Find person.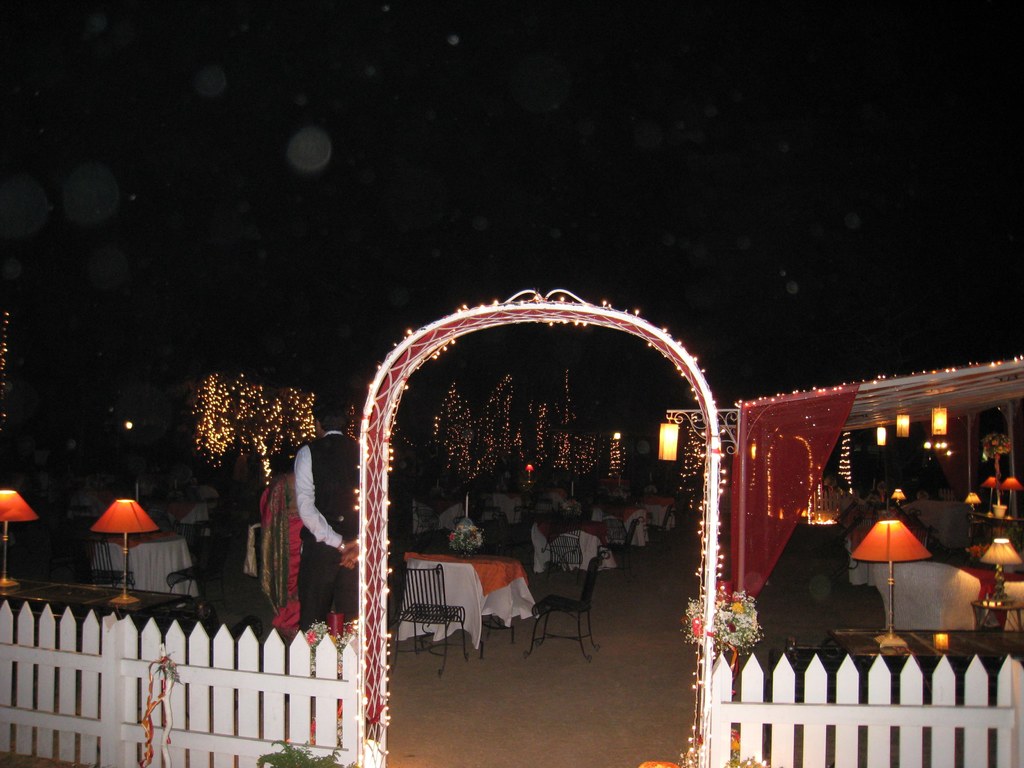
bbox=(294, 397, 357, 629).
